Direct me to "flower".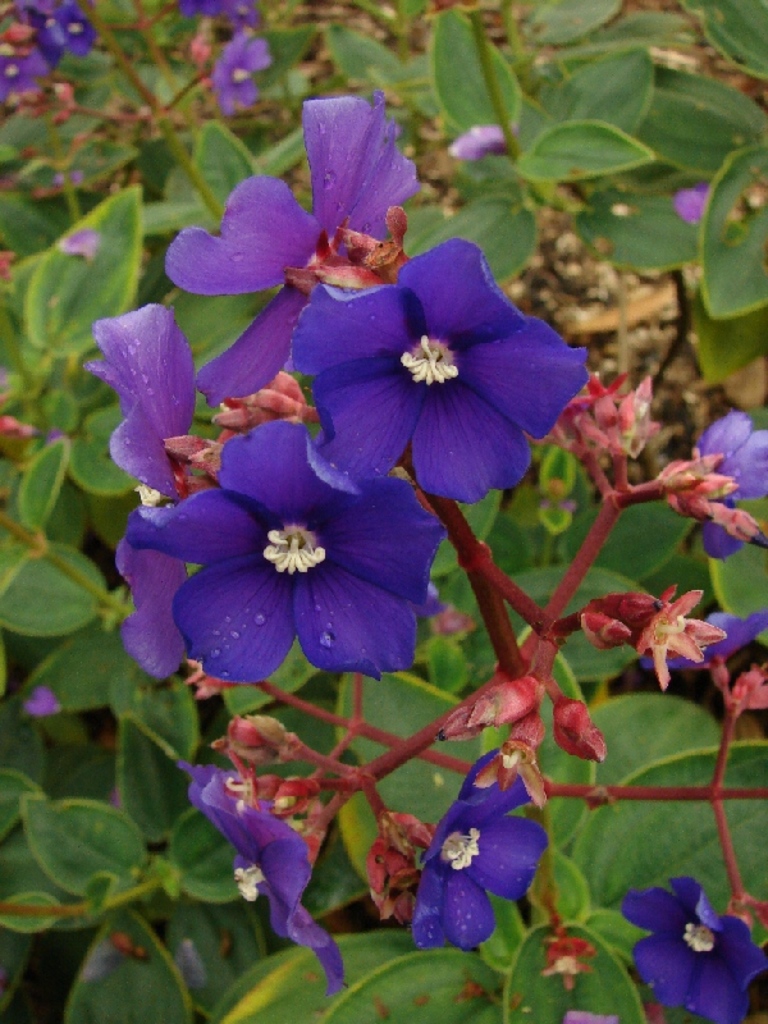
Direction: box(165, 92, 416, 403).
